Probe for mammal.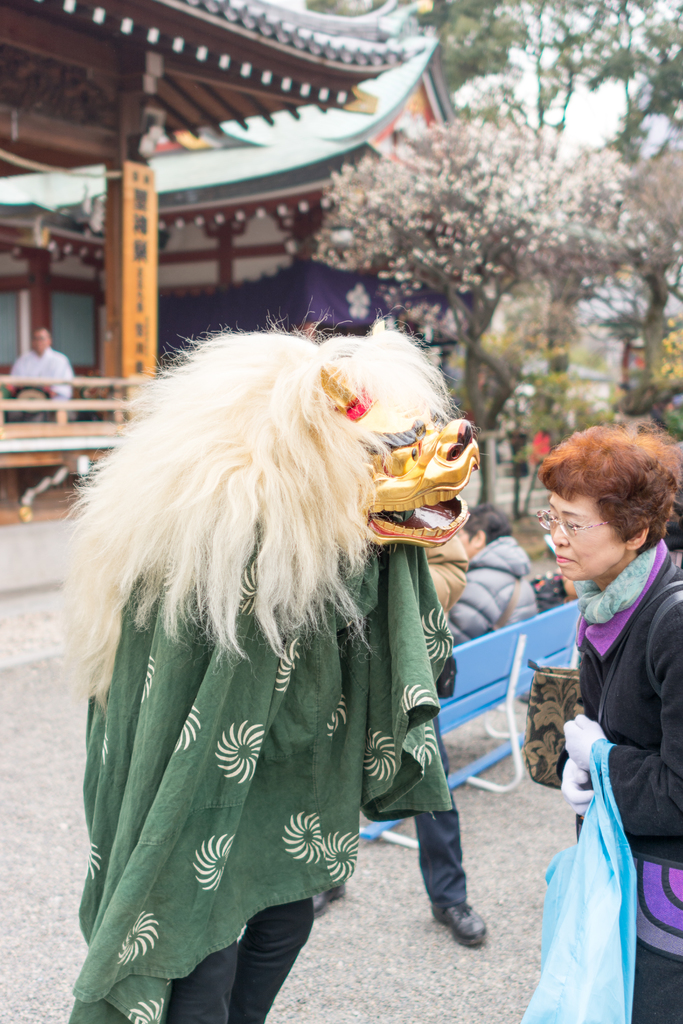
Probe result: (left=436, top=499, right=535, bottom=636).
